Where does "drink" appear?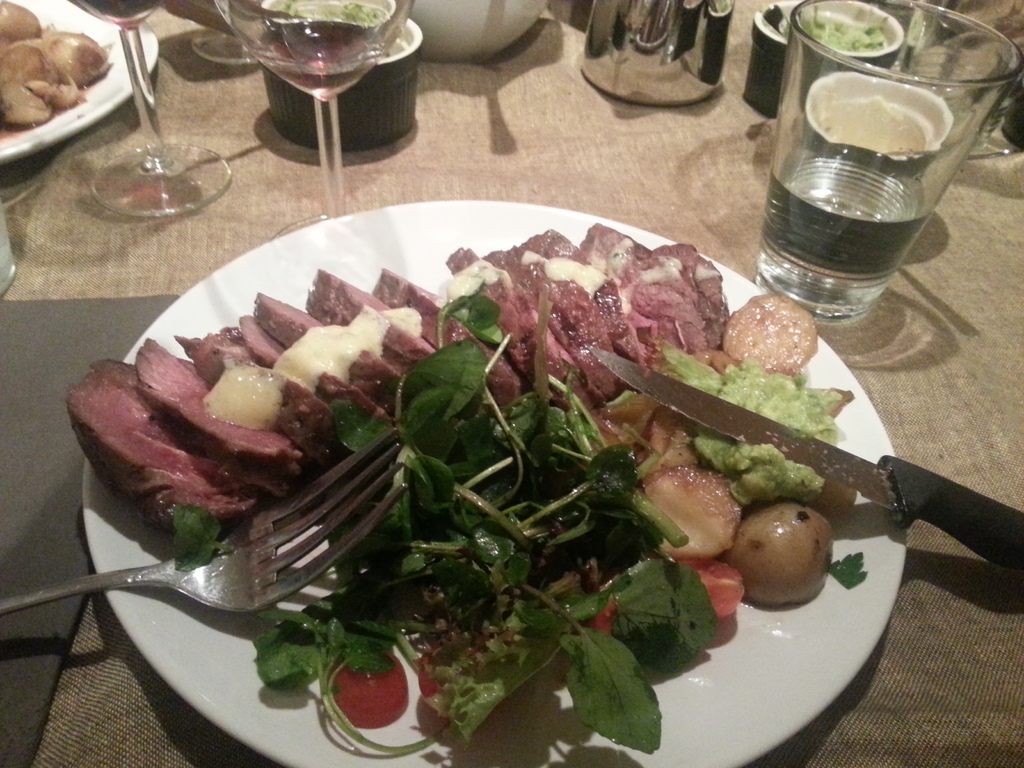
Appears at <region>758, 1, 1023, 314</region>.
